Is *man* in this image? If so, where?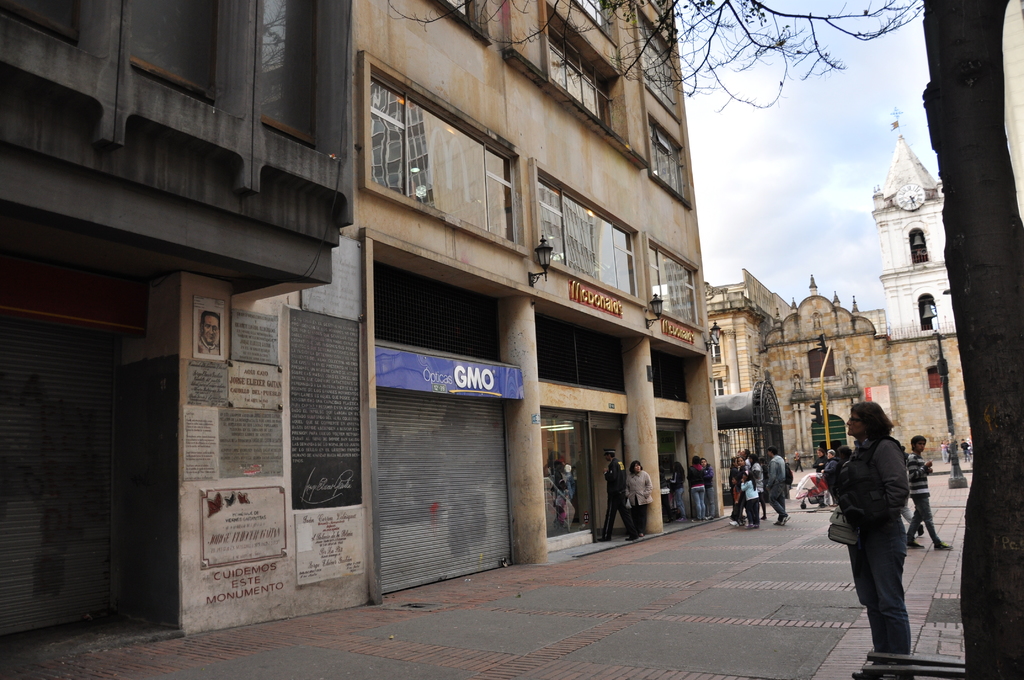
Yes, at select_region(742, 449, 751, 464).
